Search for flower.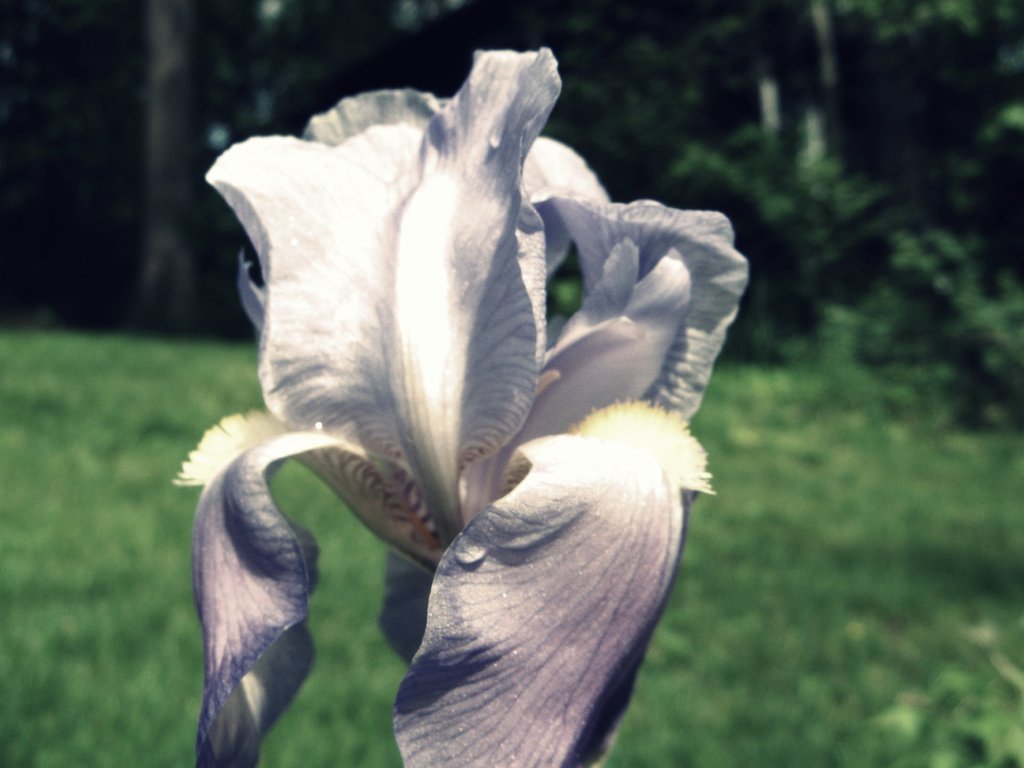
Found at region(180, 48, 800, 714).
